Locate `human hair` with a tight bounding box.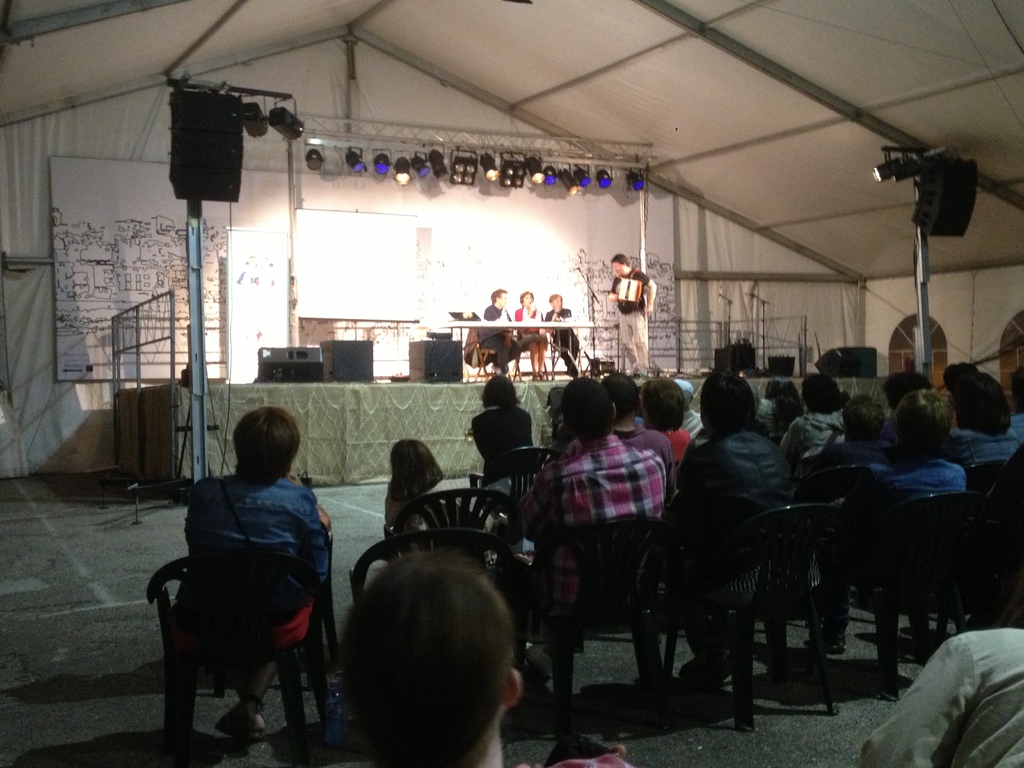
region(492, 379, 511, 412).
